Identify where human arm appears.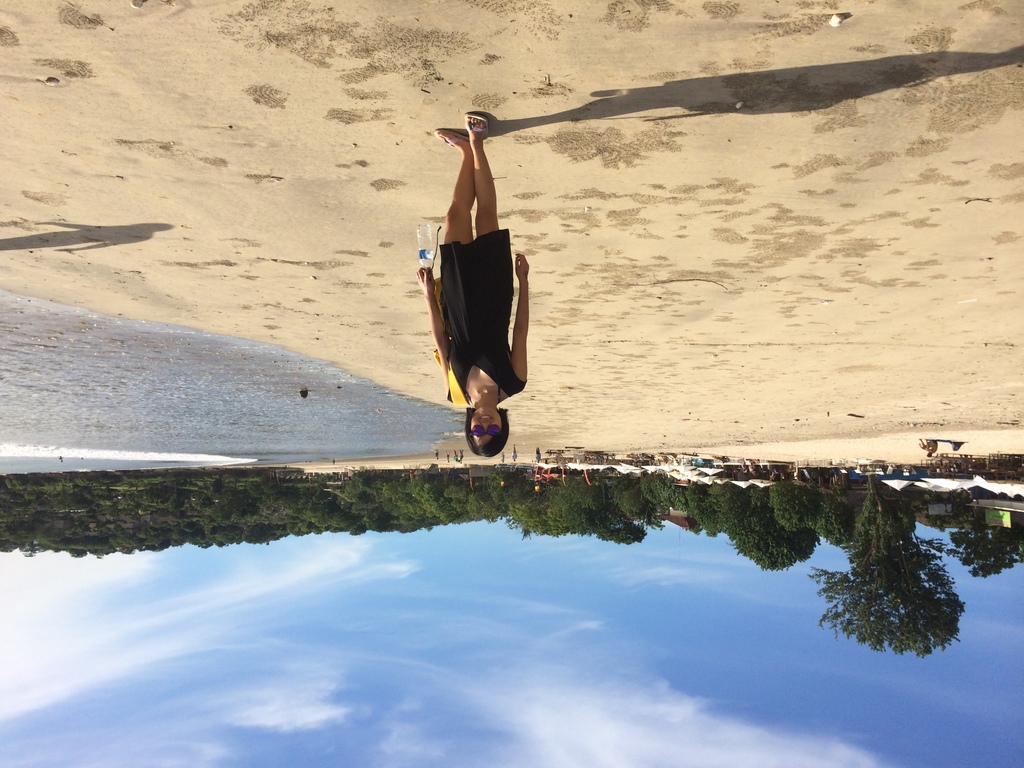
Appears at bbox(412, 264, 452, 402).
